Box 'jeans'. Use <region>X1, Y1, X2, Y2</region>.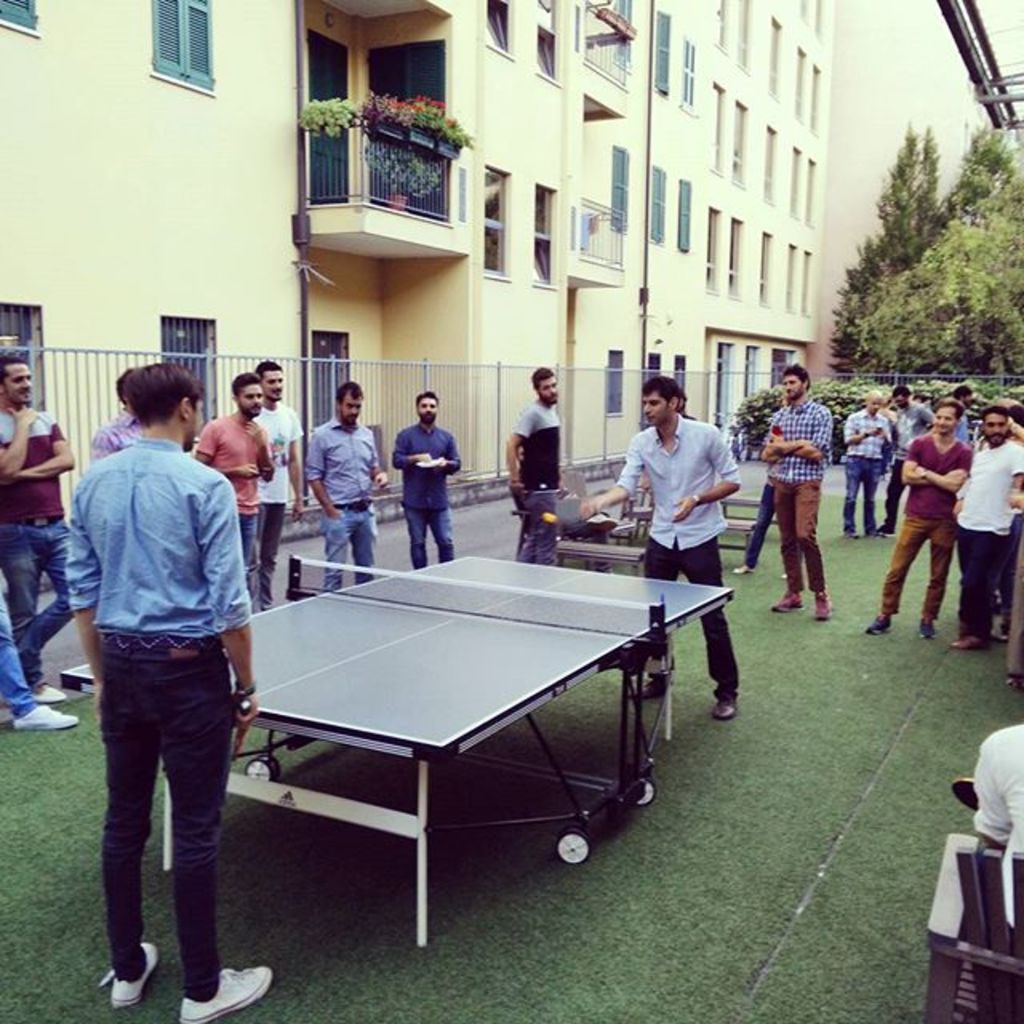
<region>0, 514, 64, 680</region>.
